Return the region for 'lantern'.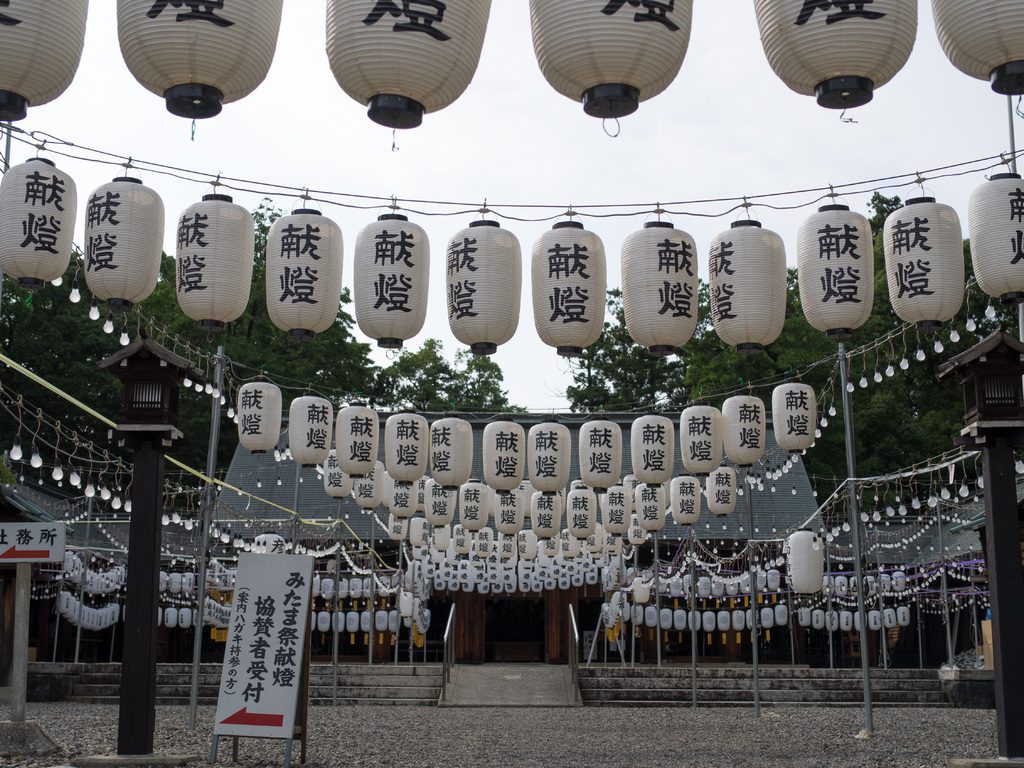
<region>761, 611, 772, 630</region>.
